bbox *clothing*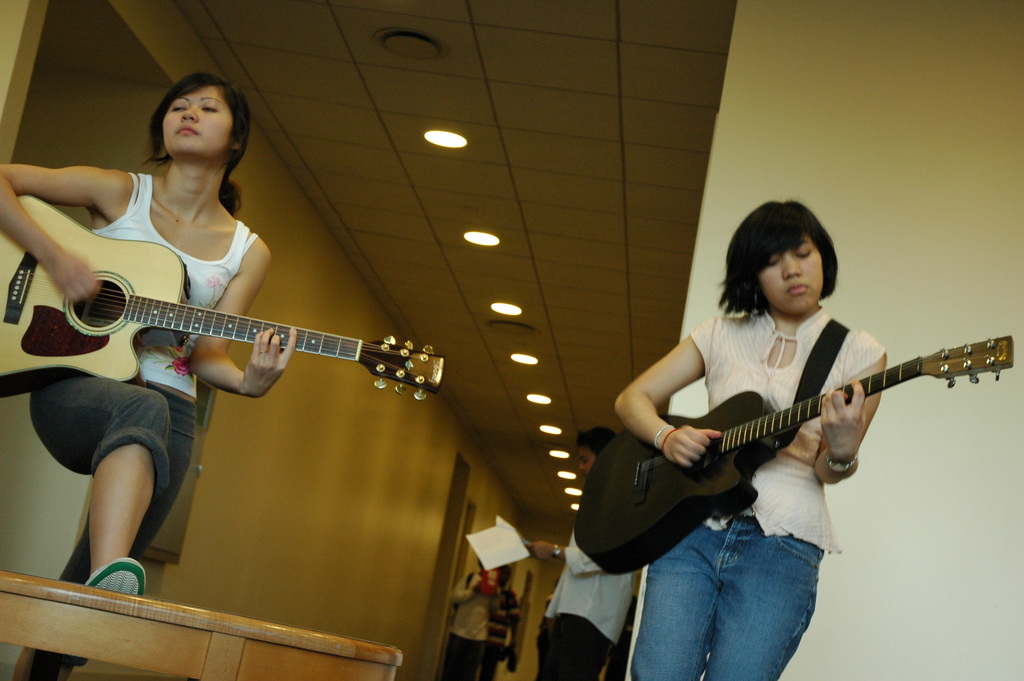
crop(535, 616, 544, 680)
